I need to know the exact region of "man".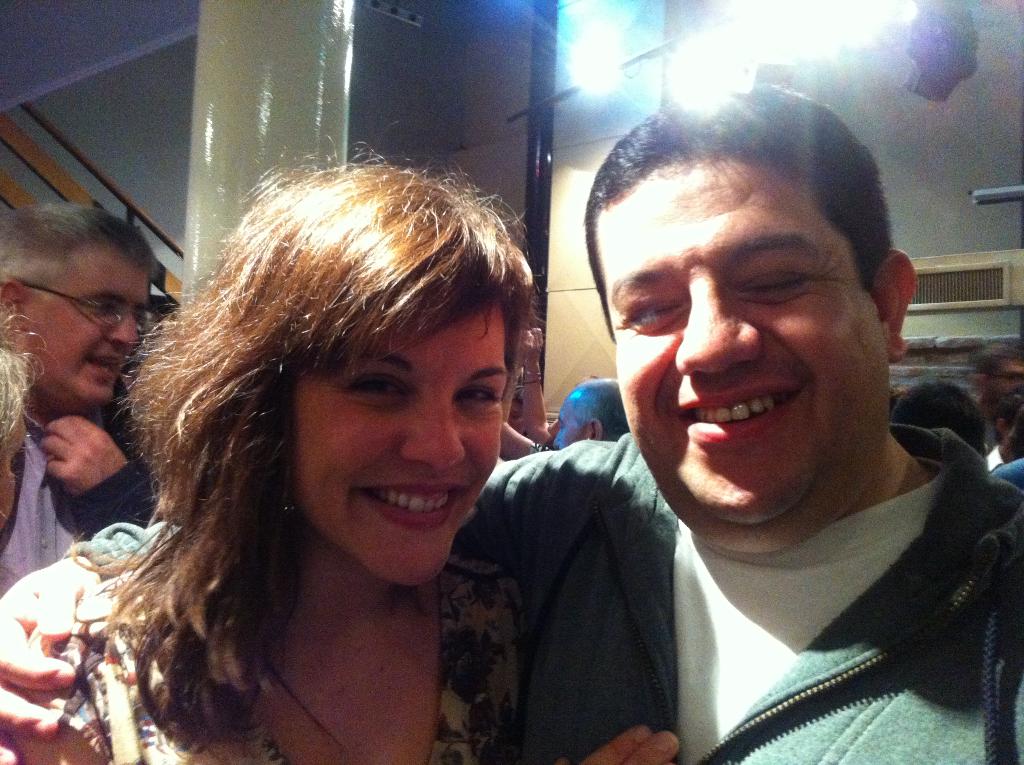
Region: {"left": 982, "top": 419, "right": 1023, "bottom": 467}.
